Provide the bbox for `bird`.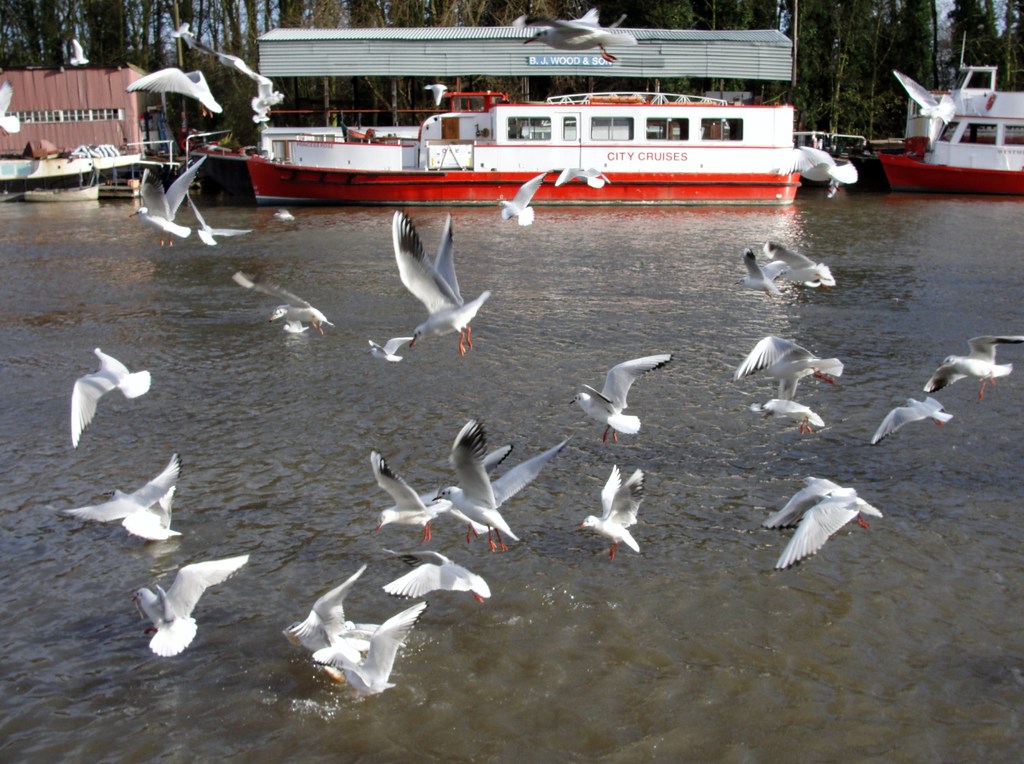
pyautogui.locateOnScreen(157, 20, 197, 49).
